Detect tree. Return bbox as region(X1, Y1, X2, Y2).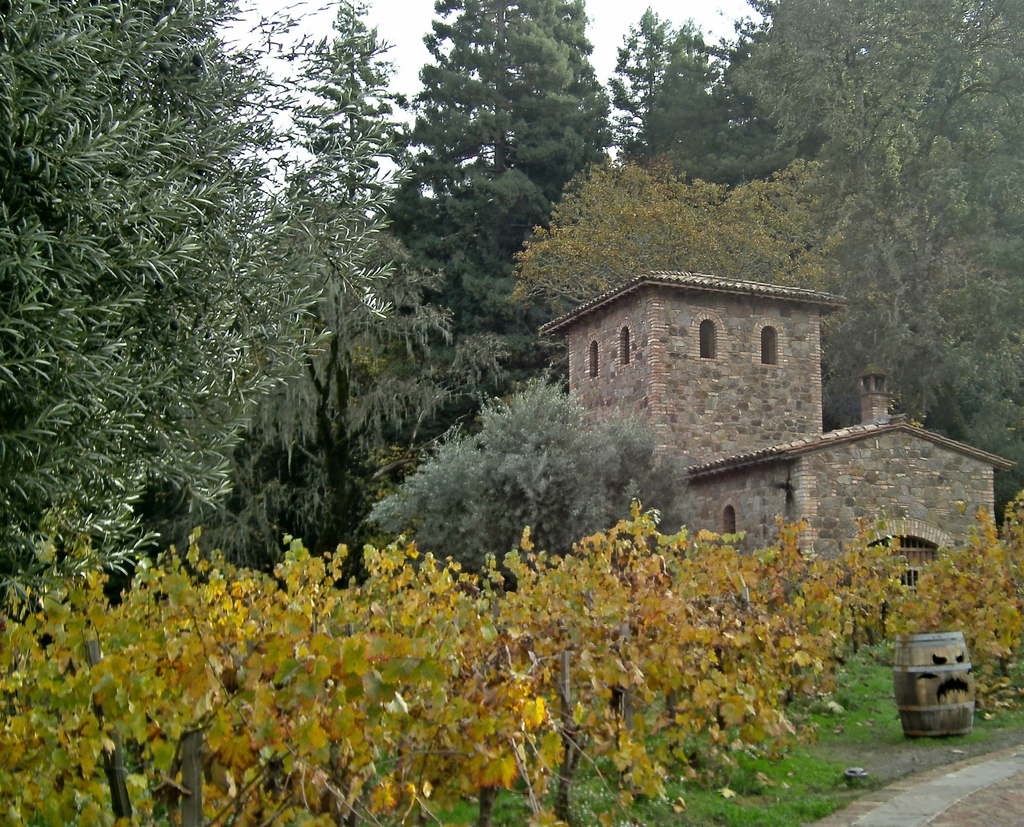
region(637, 19, 737, 173).
